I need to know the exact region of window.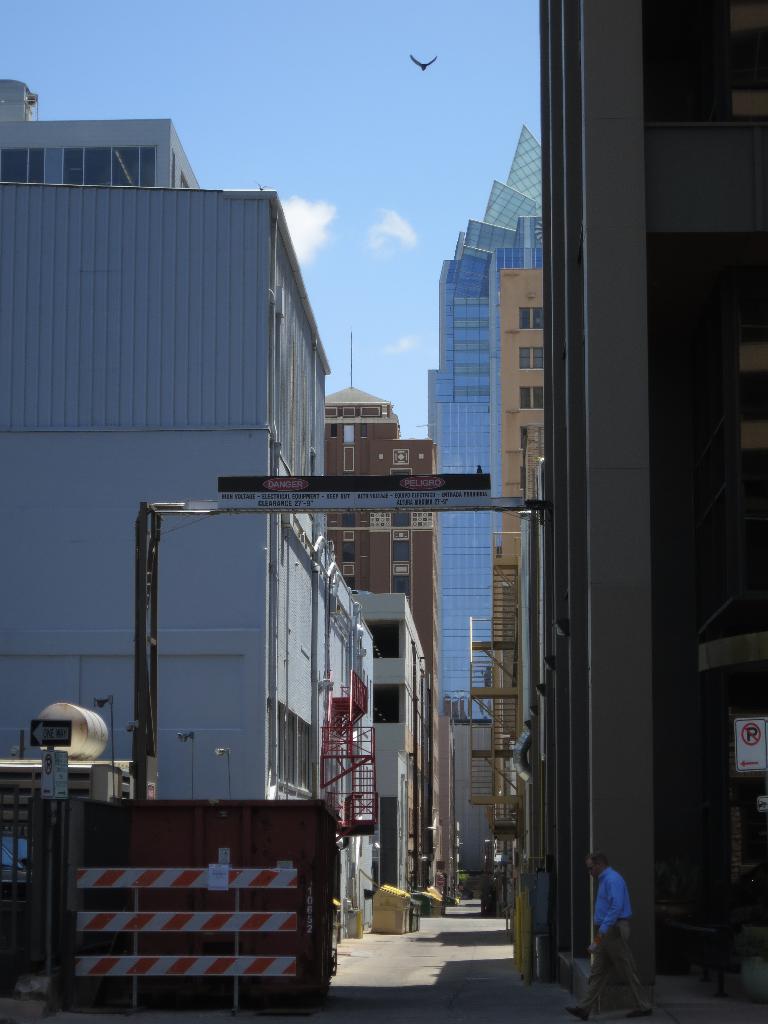
Region: bbox(346, 572, 356, 590).
